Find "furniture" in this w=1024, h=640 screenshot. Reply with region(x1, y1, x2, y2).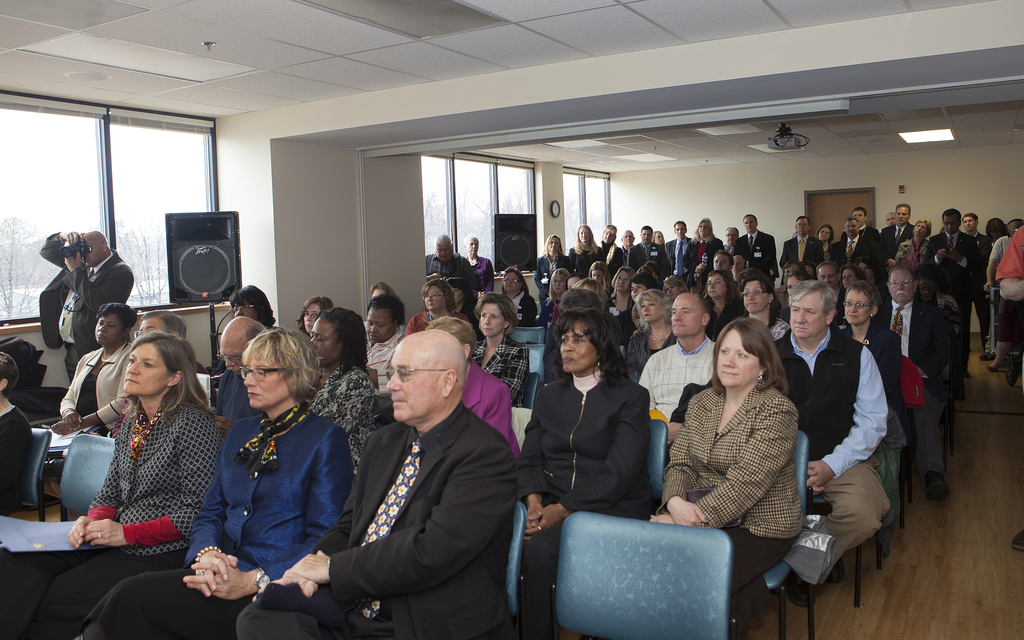
region(198, 371, 213, 409).
